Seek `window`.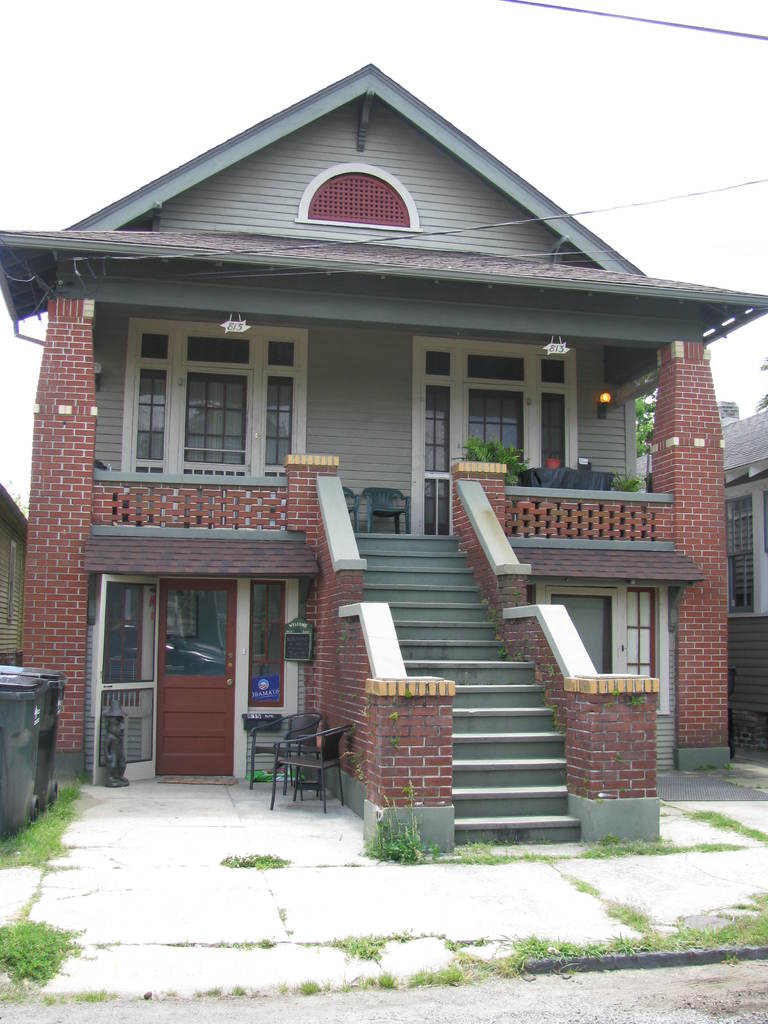
Rect(129, 319, 300, 483).
